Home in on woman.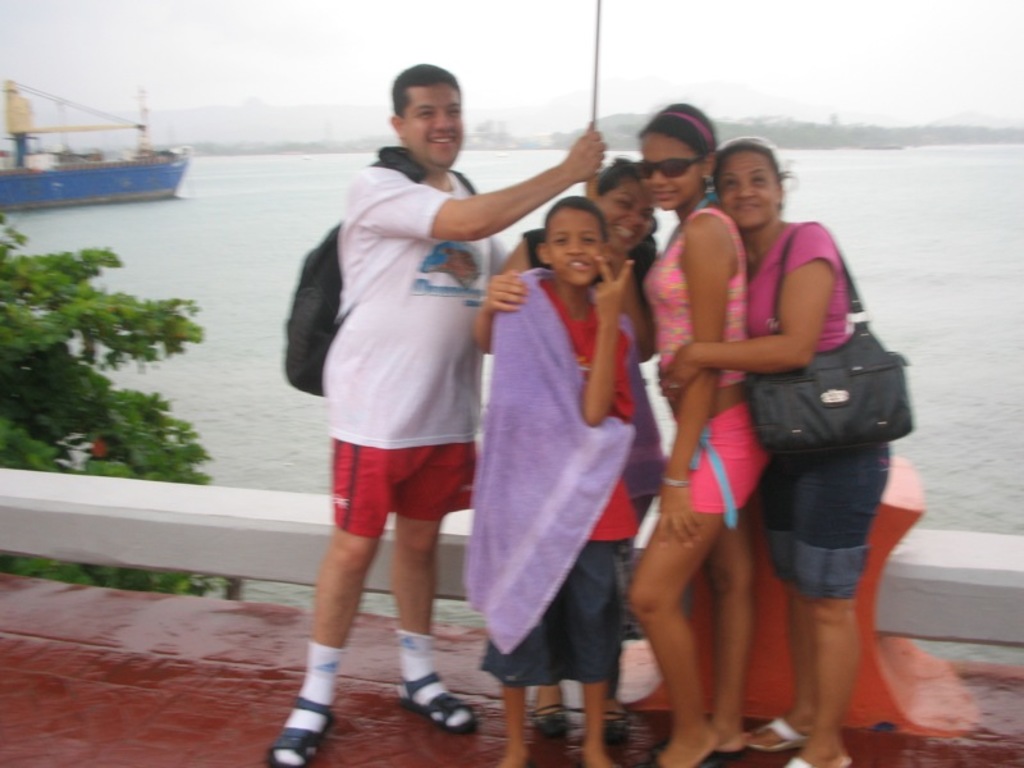
Homed in at x1=628 y1=101 x2=769 y2=767.
